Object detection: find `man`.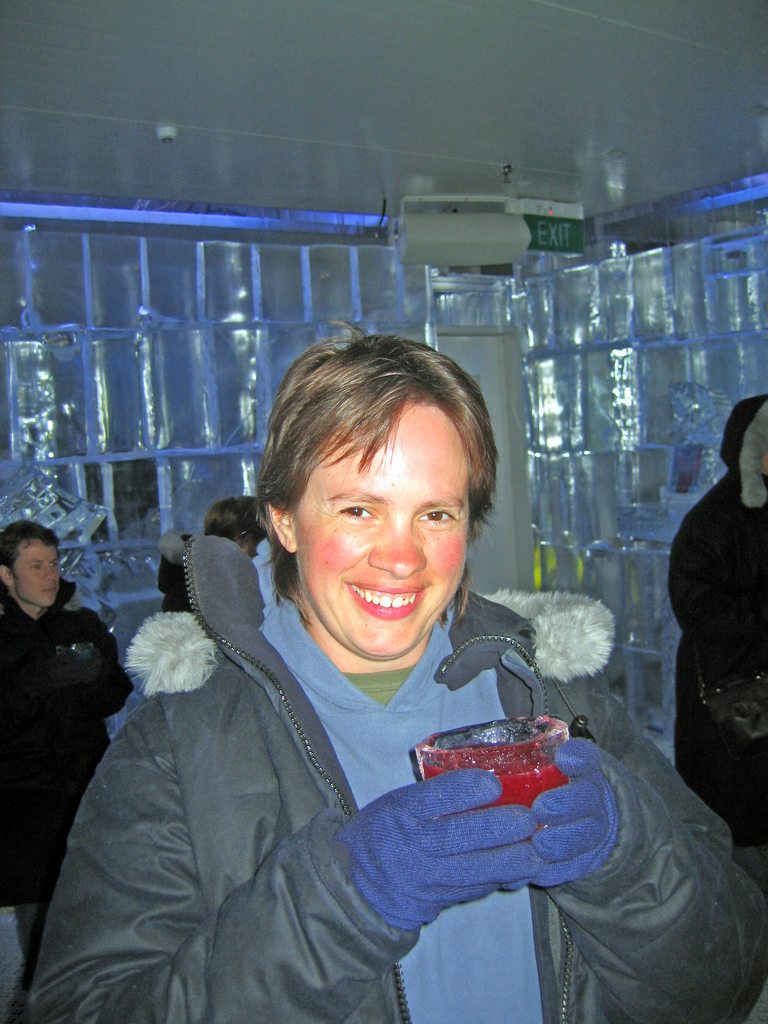
42:376:691:1009.
